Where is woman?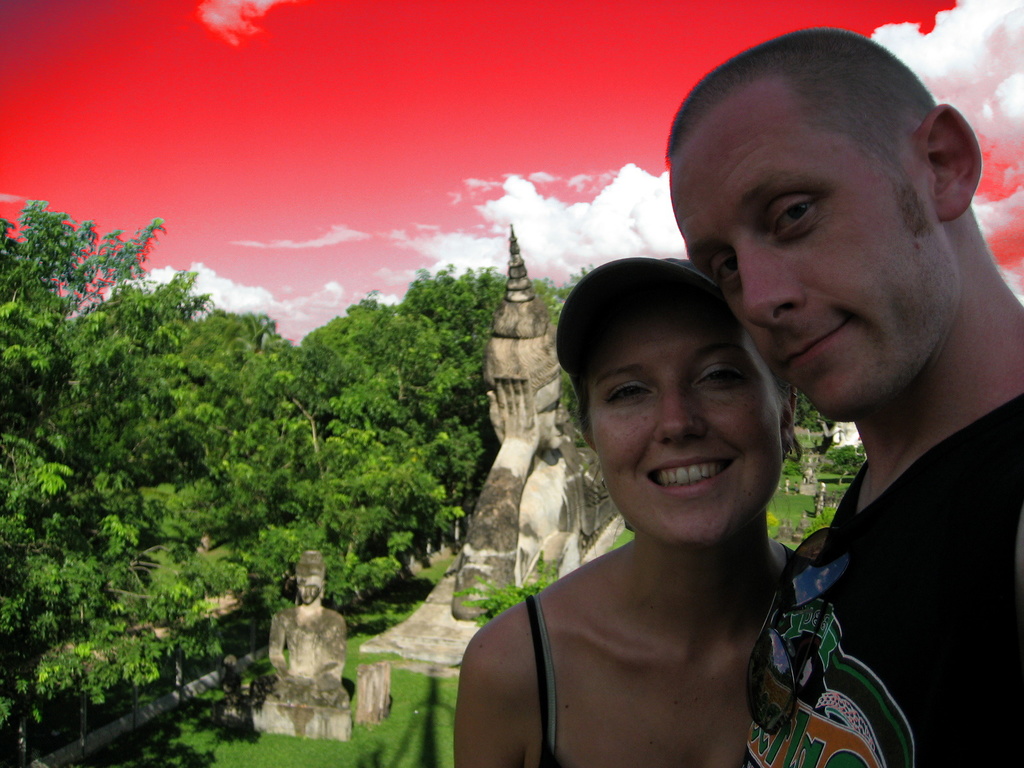
446 226 883 764.
